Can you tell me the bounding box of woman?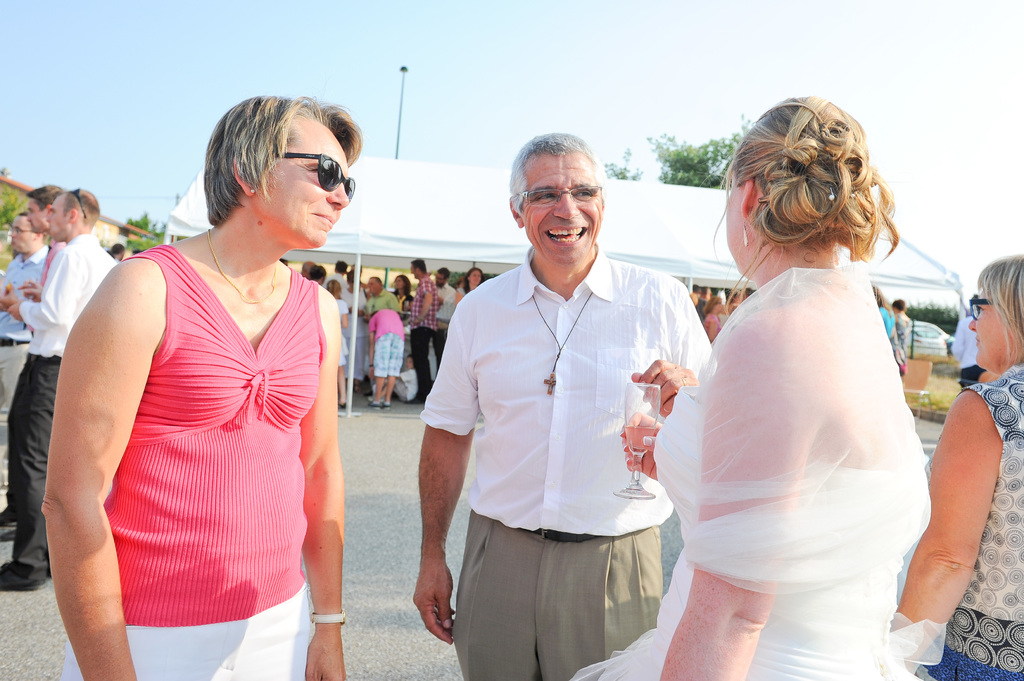
<bbox>326, 278, 349, 409</bbox>.
